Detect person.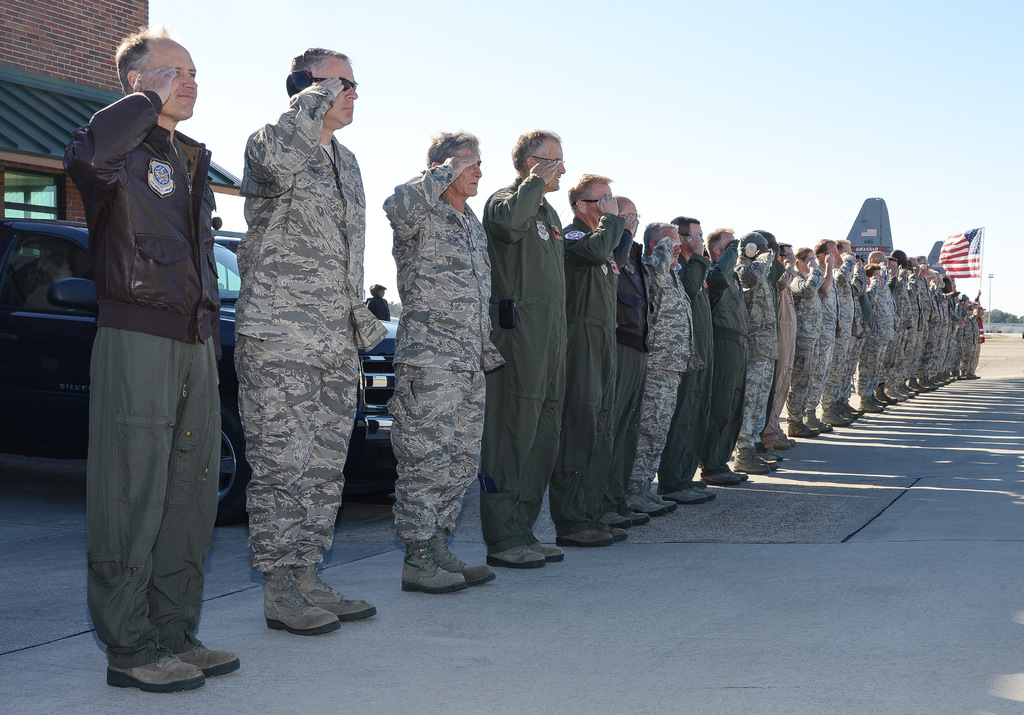
Detected at 61/29/239/691.
